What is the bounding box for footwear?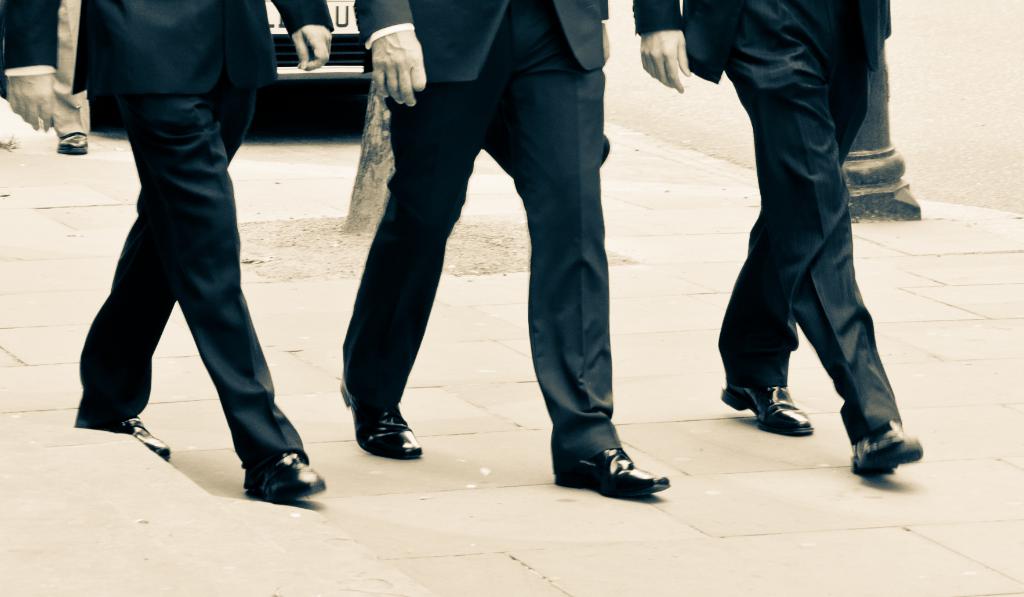
<box>339,374,426,457</box>.
